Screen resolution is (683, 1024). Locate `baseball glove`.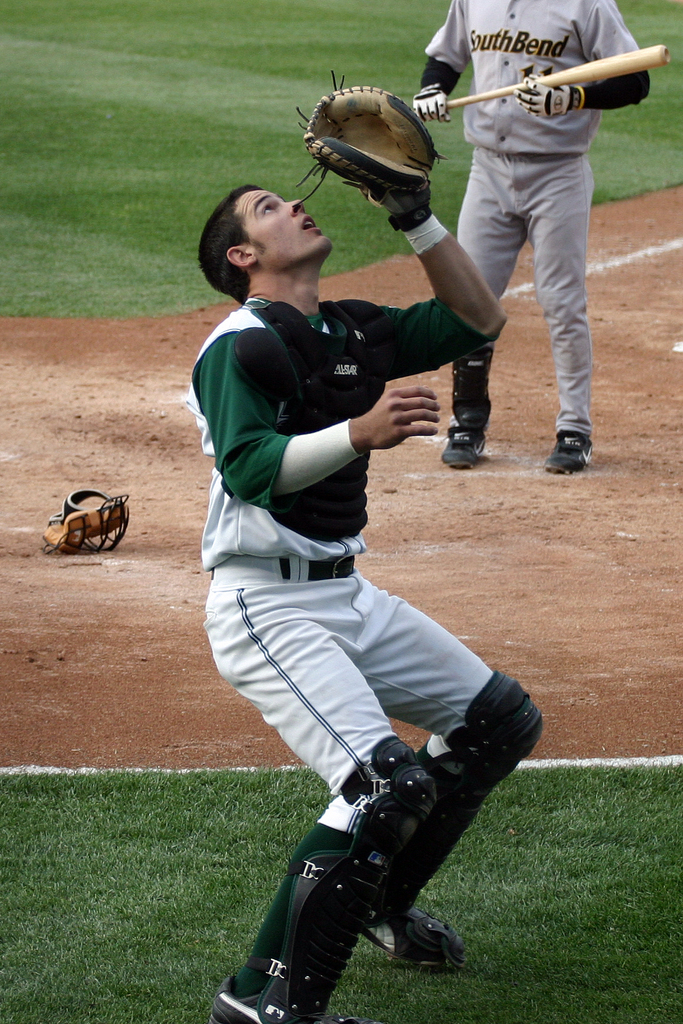
region(294, 67, 449, 205).
